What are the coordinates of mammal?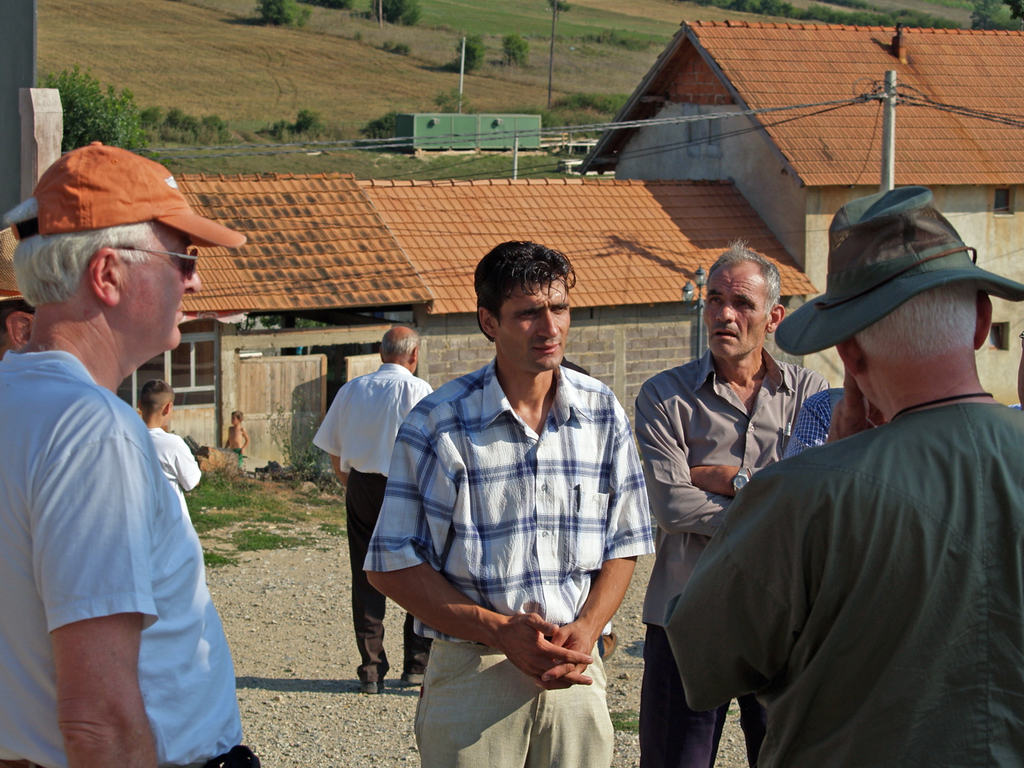
BBox(222, 410, 253, 470).
